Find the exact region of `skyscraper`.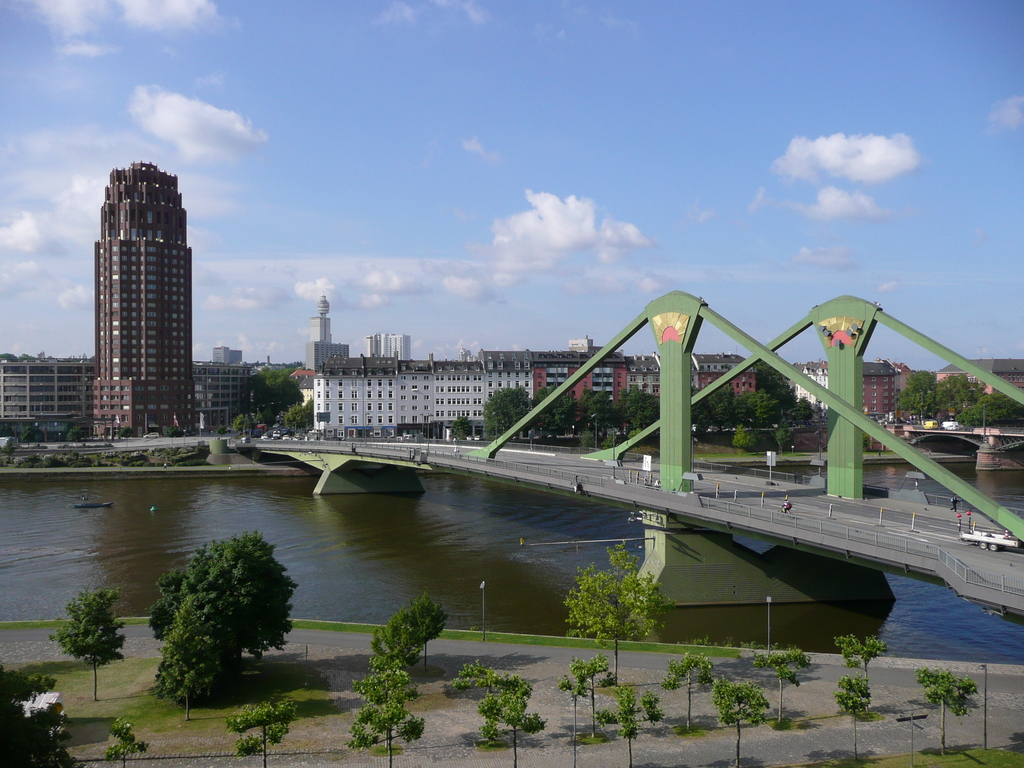
Exact region: bbox=(71, 152, 202, 447).
